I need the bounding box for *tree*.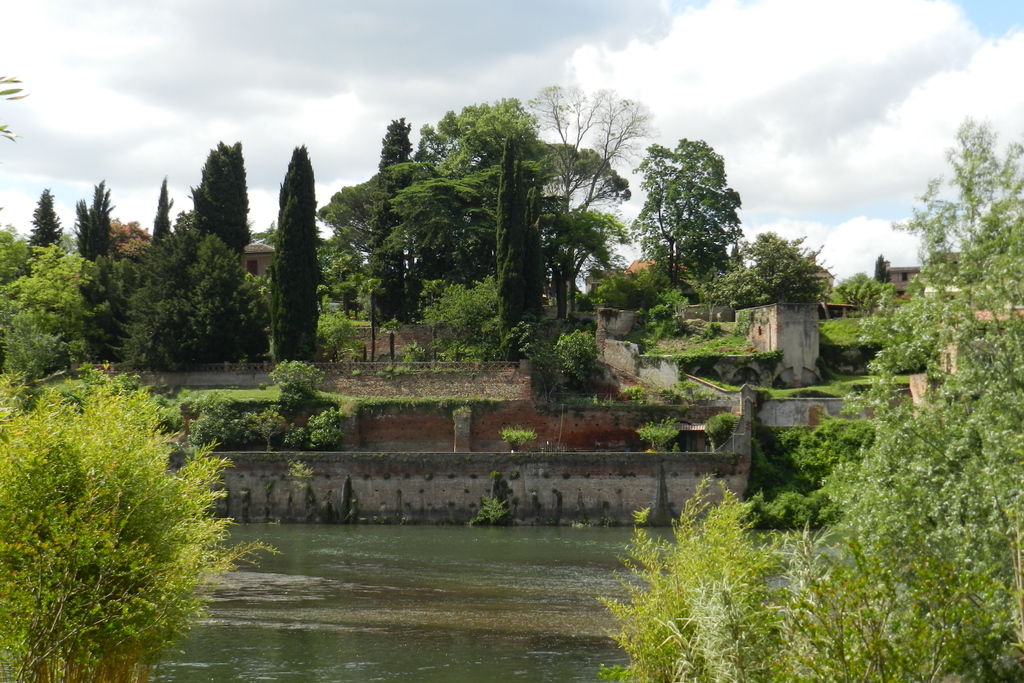
Here it is: 316:163:438:317.
